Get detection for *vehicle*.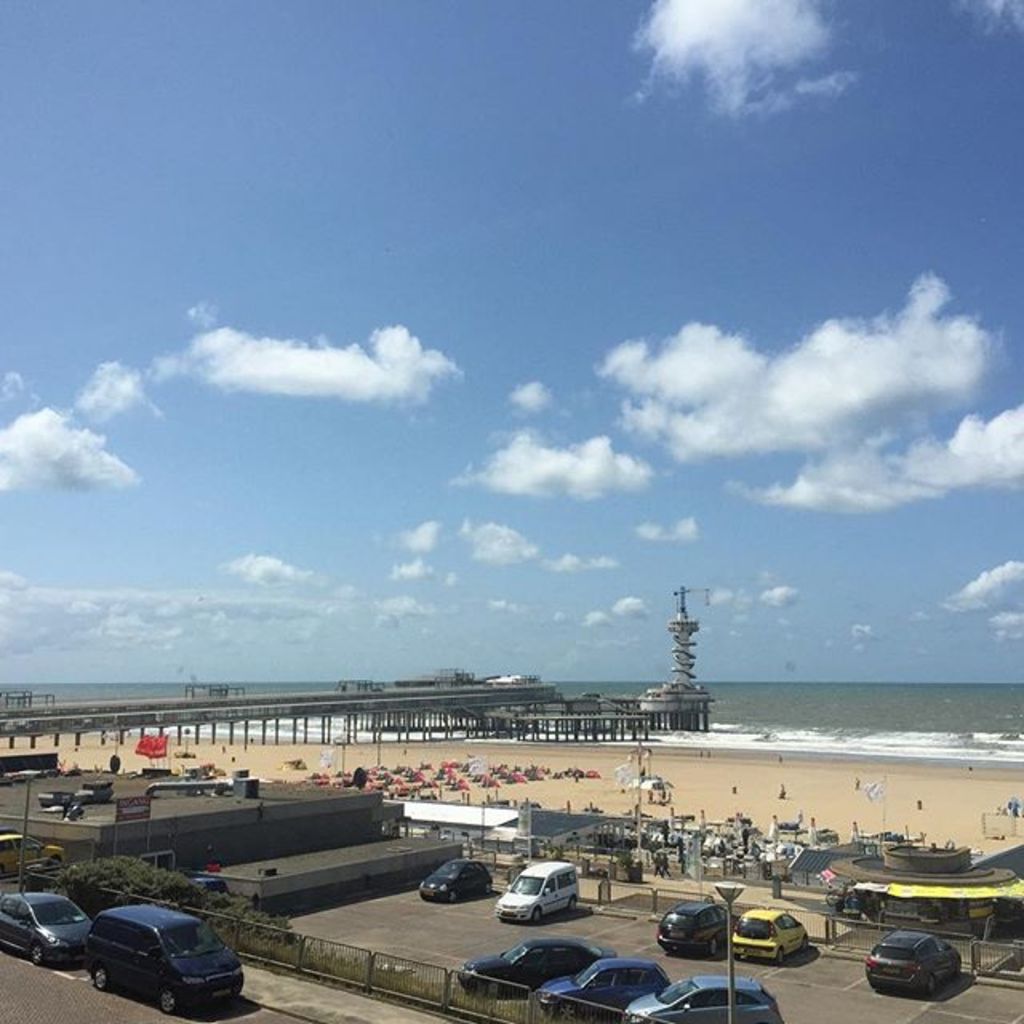
Detection: bbox=(75, 774, 118, 806).
